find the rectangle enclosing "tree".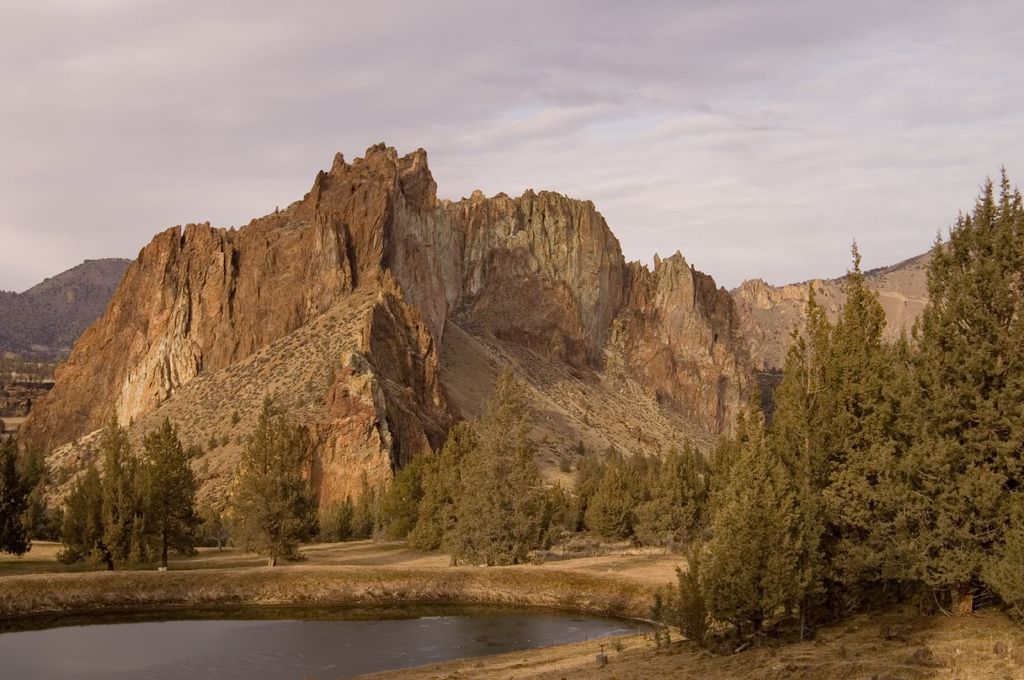
<box>226,391,333,571</box>.
